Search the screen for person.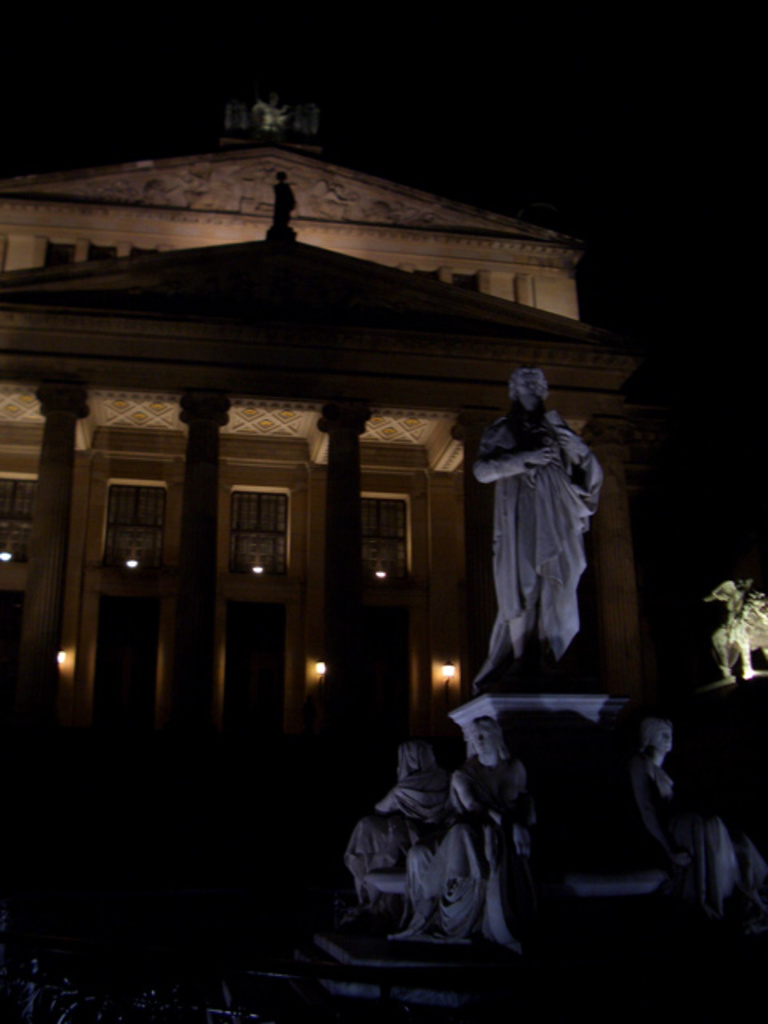
Found at region(454, 710, 525, 826).
